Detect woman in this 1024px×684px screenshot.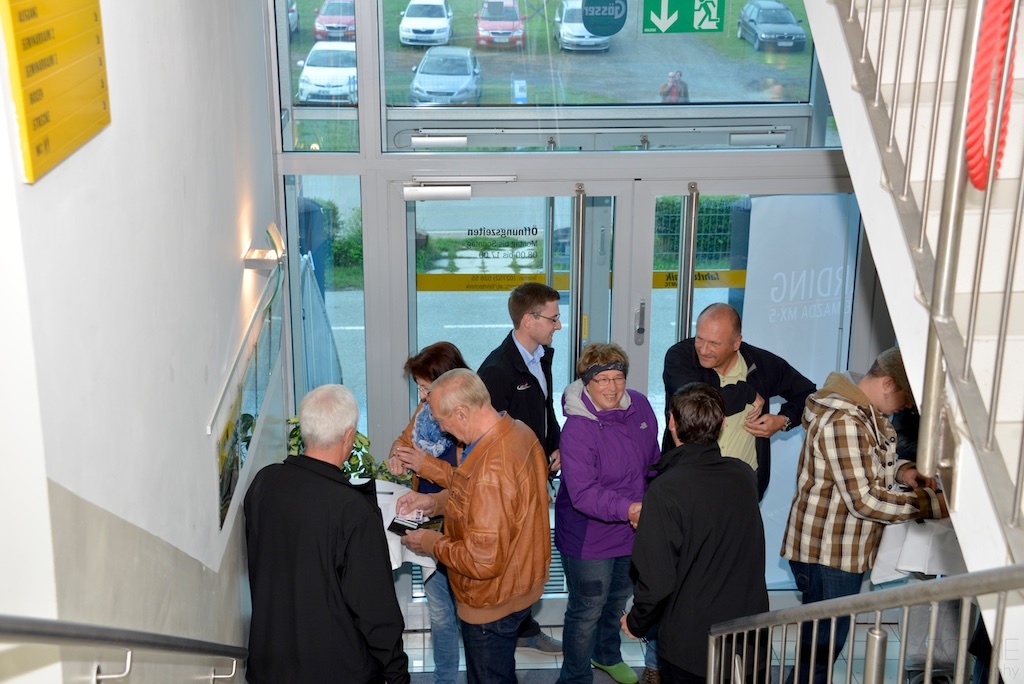
Detection: <region>384, 341, 474, 683</region>.
